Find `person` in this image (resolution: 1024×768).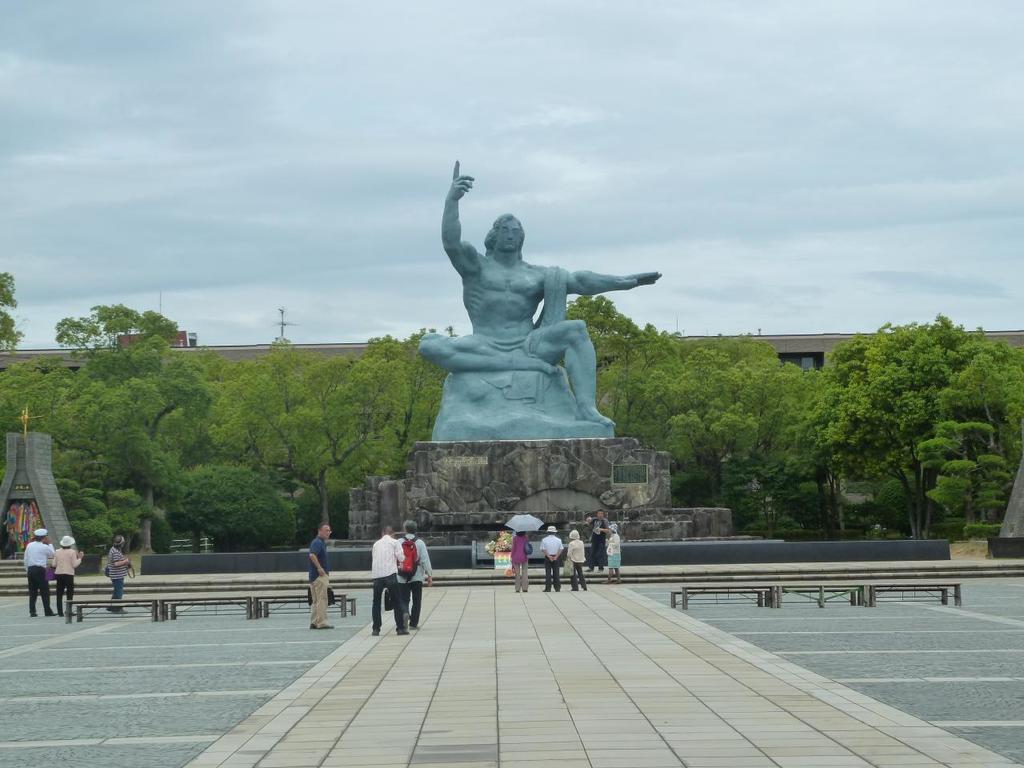
x1=50, y1=534, x2=86, y2=618.
